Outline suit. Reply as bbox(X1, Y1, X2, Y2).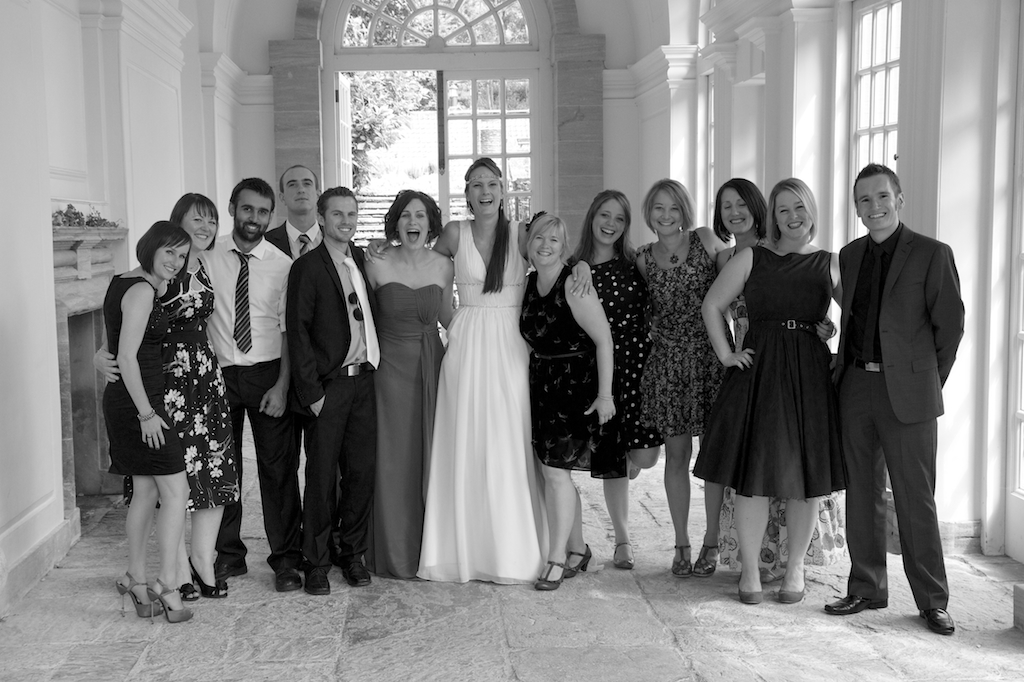
bbox(845, 166, 967, 635).
